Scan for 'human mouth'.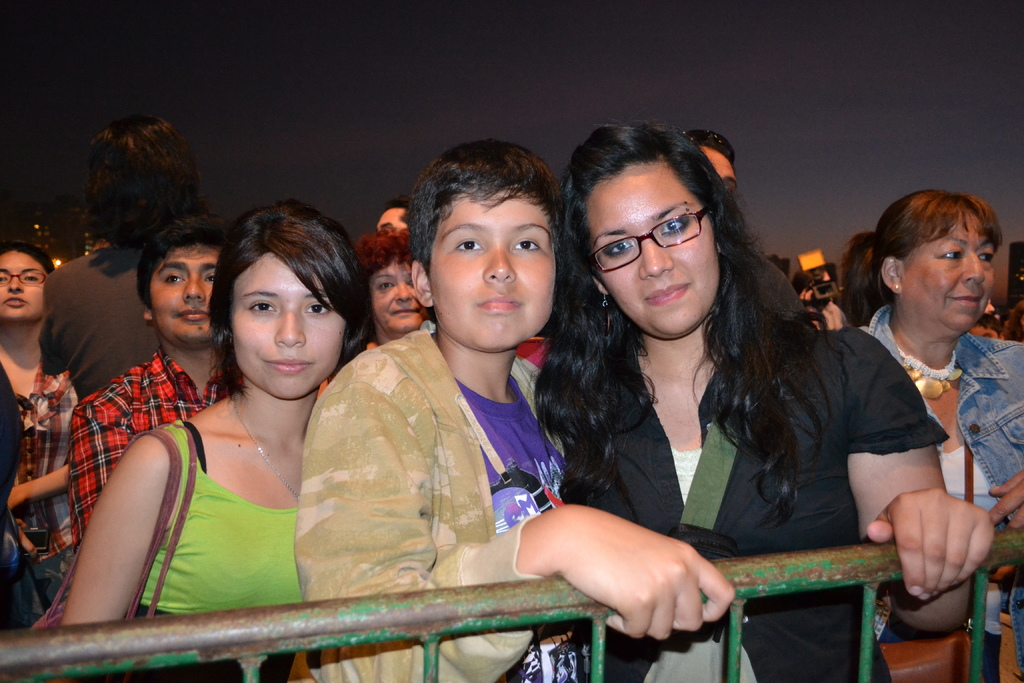
Scan result: BBox(645, 277, 695, 310).
